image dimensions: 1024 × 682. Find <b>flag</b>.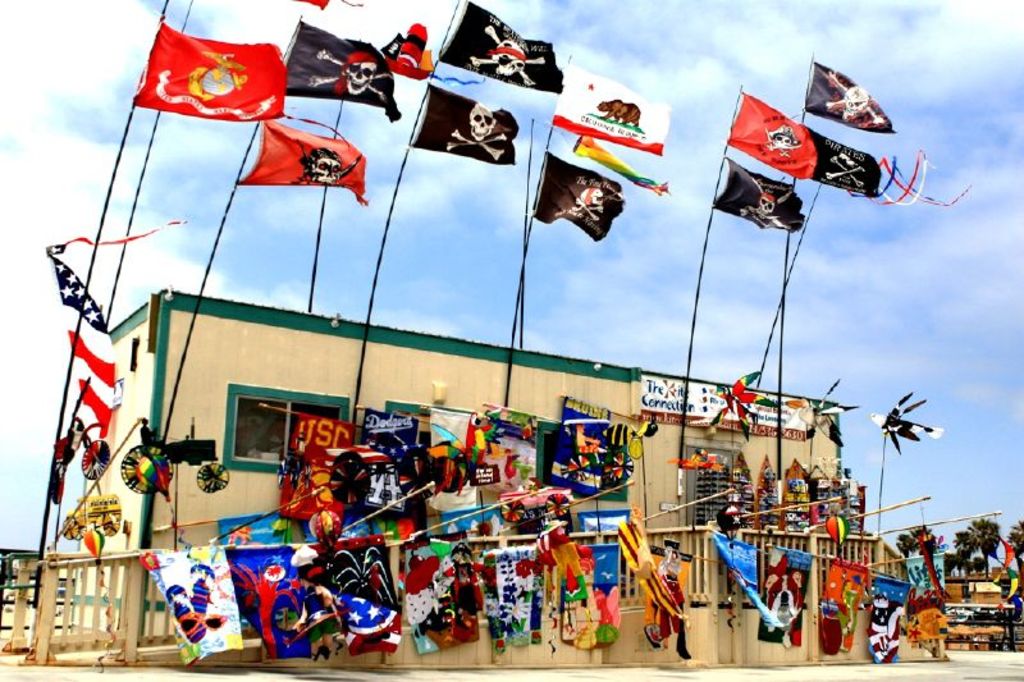
box(280, 415, 364, 527).
